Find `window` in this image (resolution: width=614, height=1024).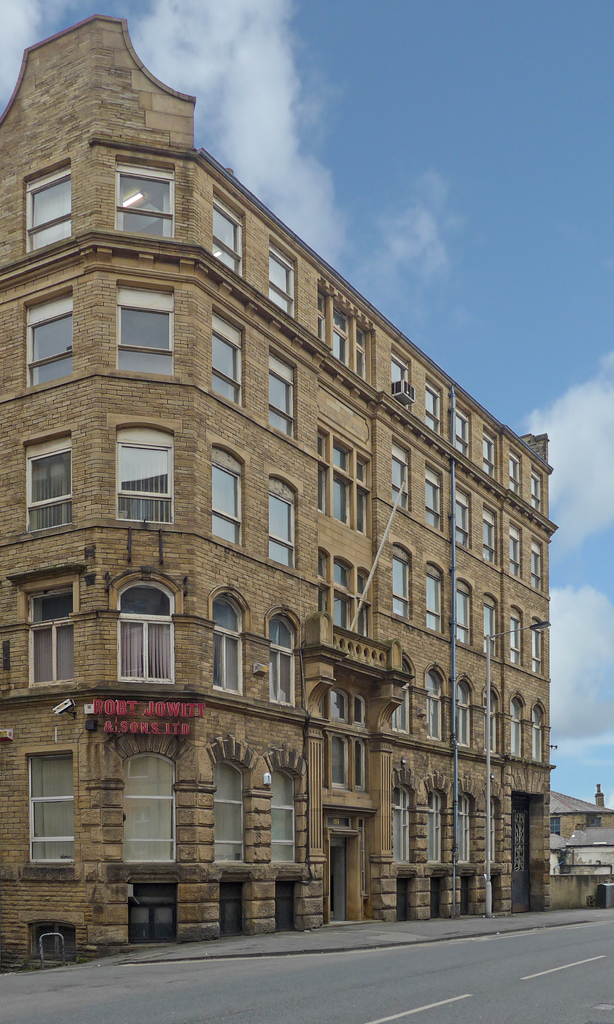
{"left": 394, "top": 541, "right": 411, "bottom": 623}.
